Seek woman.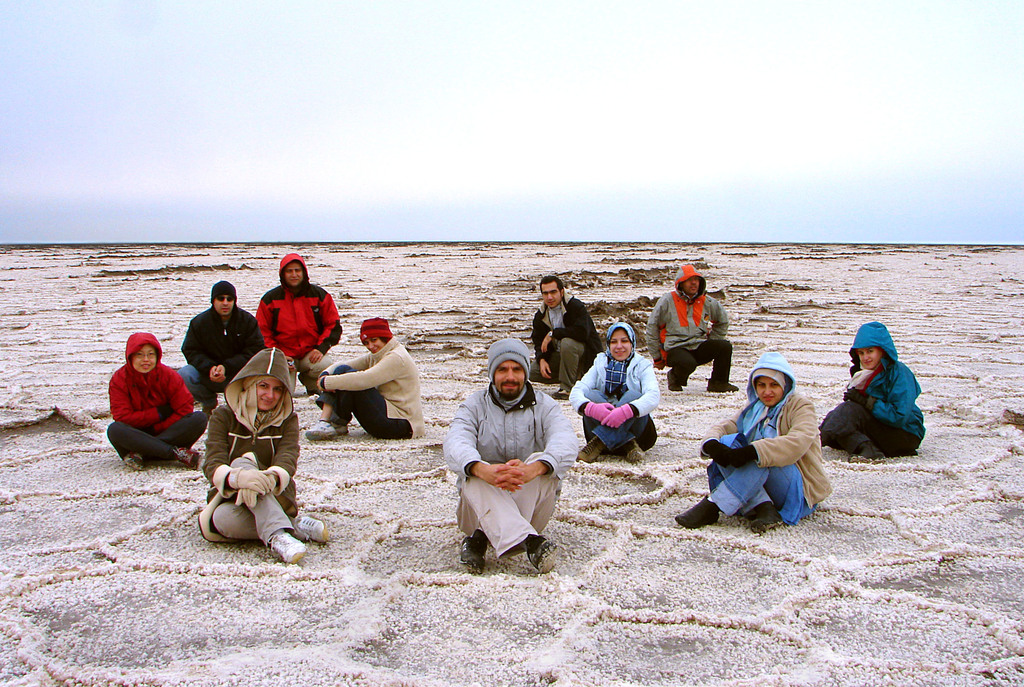
[x1=817, y1=321, x2=929, y2=464].
